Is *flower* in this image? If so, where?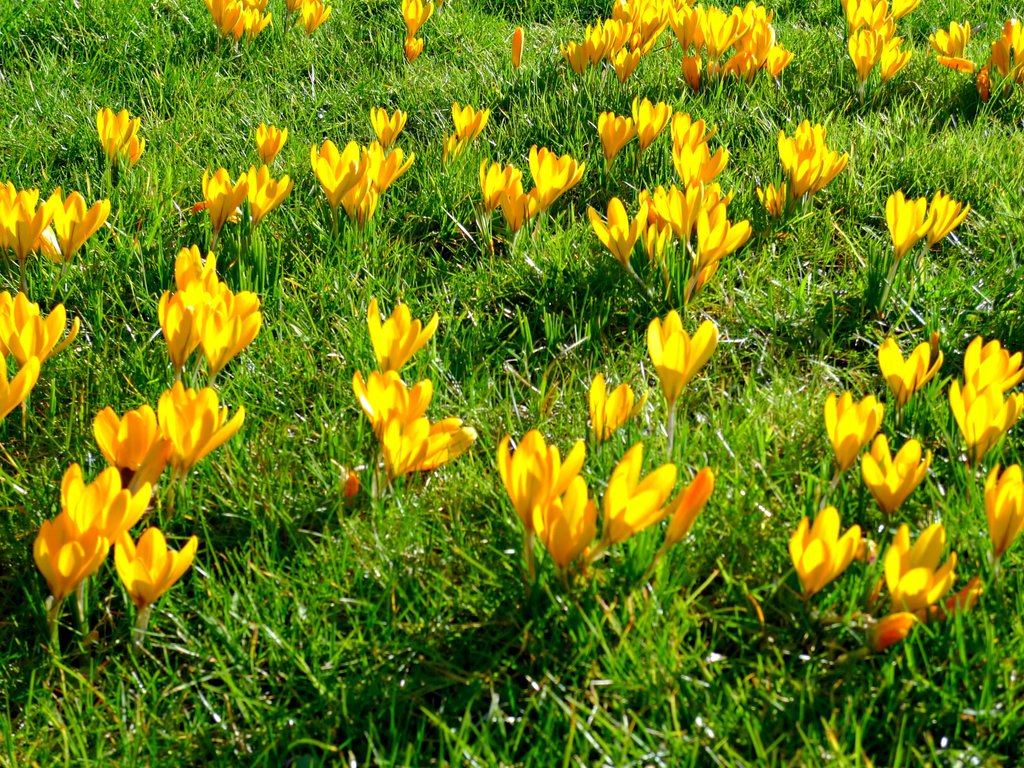
Yes, at bbox=(525, 141, 589, 206).
